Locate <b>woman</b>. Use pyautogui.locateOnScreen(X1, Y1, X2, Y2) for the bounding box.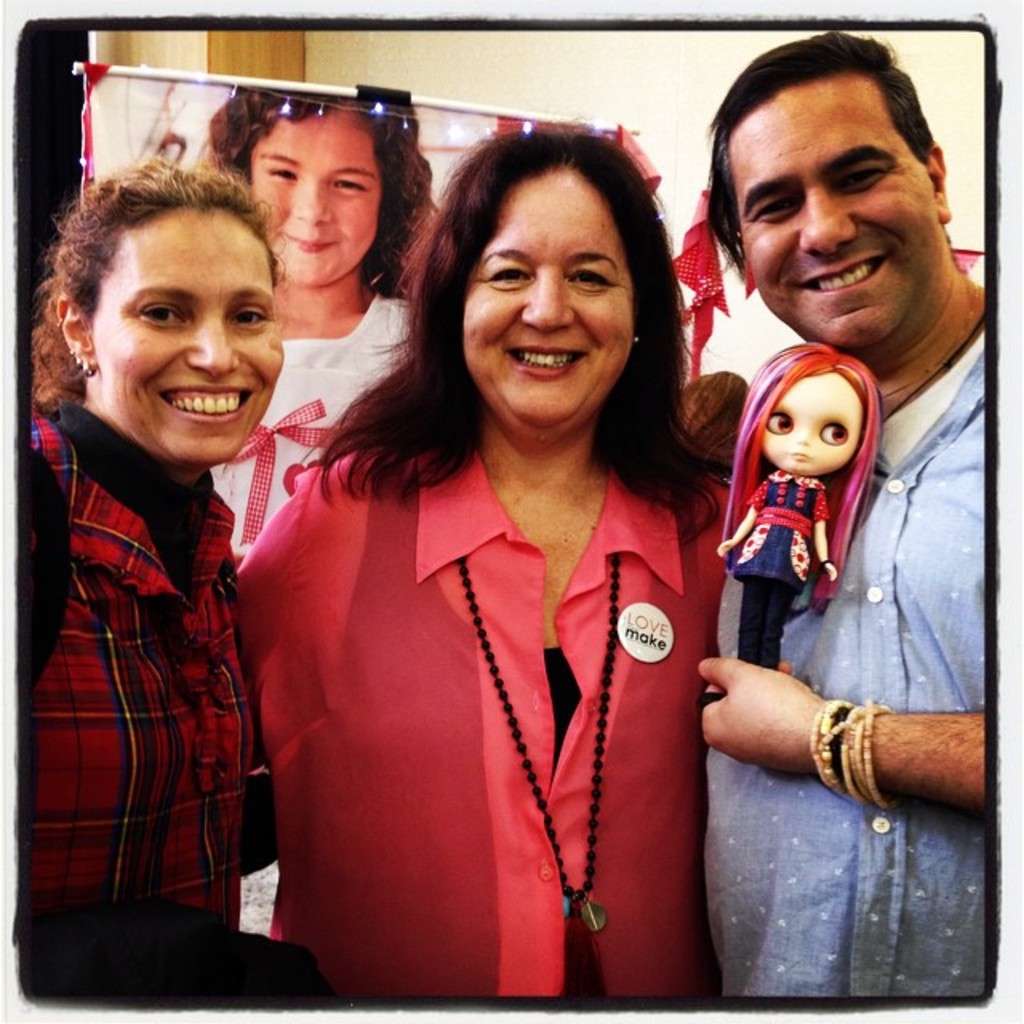
pyautogui.locateOnScreen(237, 136, 750, 1003).
